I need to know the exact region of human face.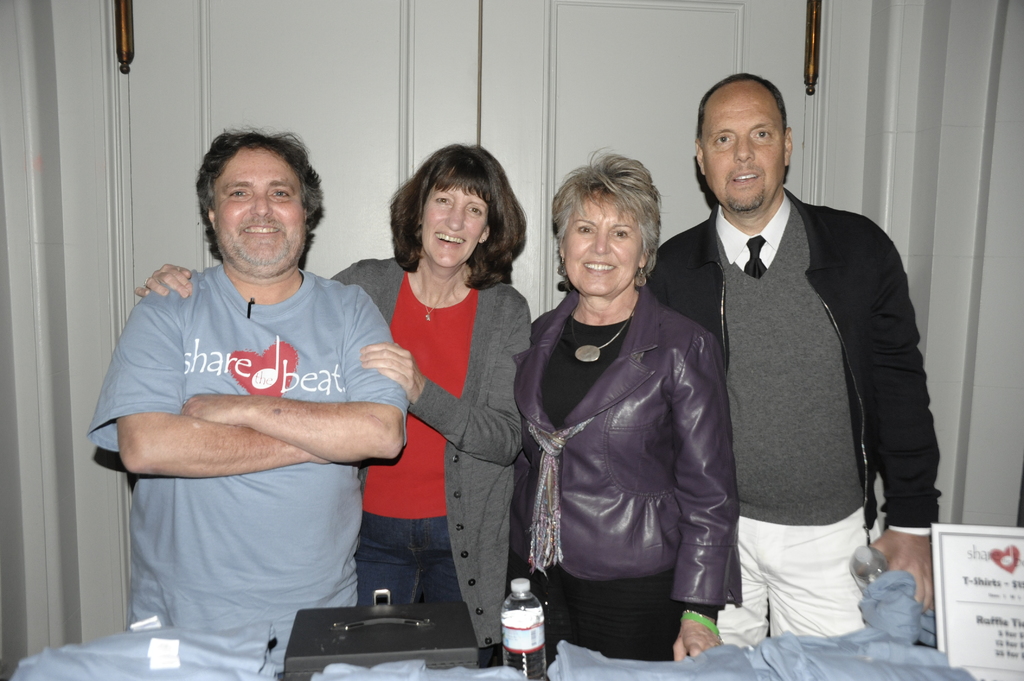
Region: (left=701, top=83, right=787, bottom=211).
